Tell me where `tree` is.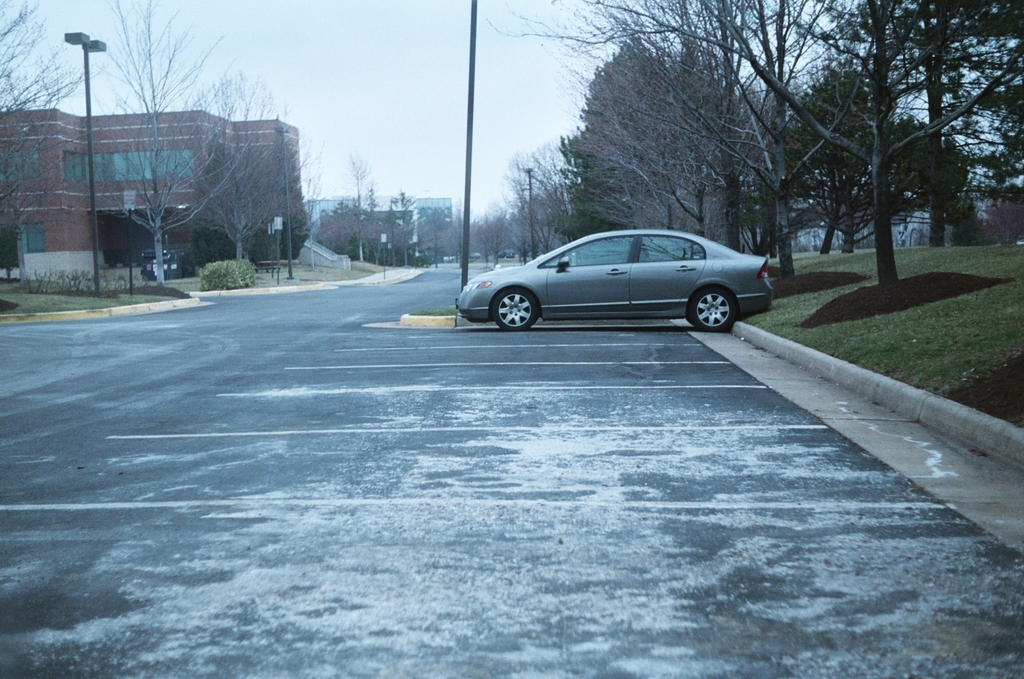
`tree` is at l=389, t=193, r=414, b=266.
